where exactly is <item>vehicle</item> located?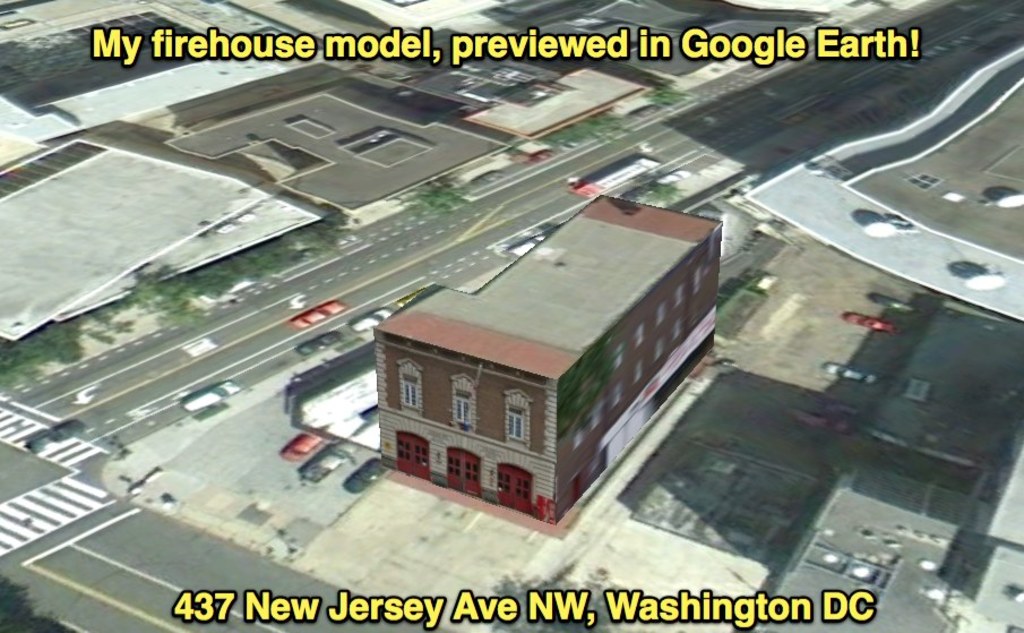
Its bounding box is x1=795, y1=408, x2=857, y2=434.
